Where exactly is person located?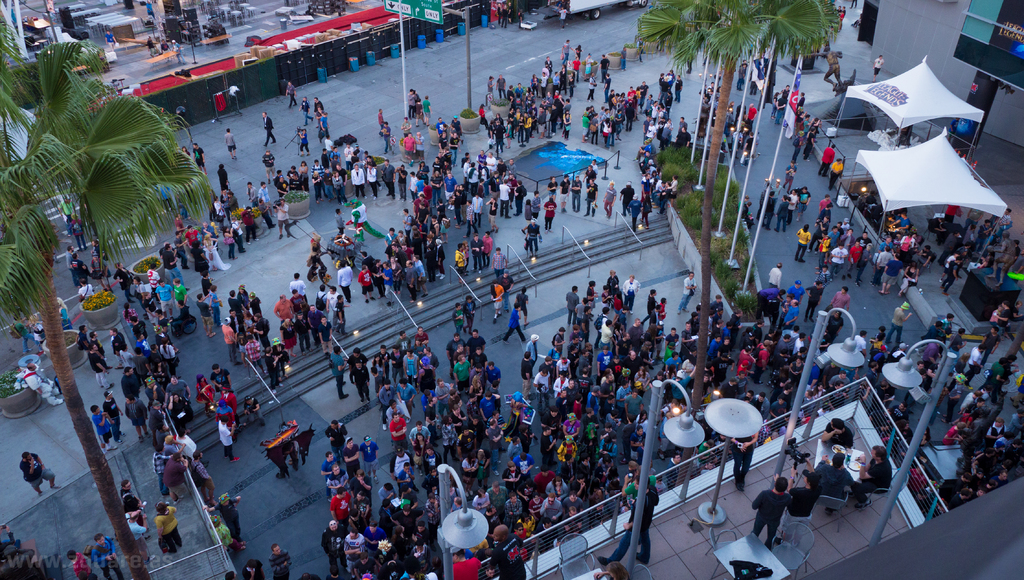
Its bounding box is region(218, 412, 241, 466).
